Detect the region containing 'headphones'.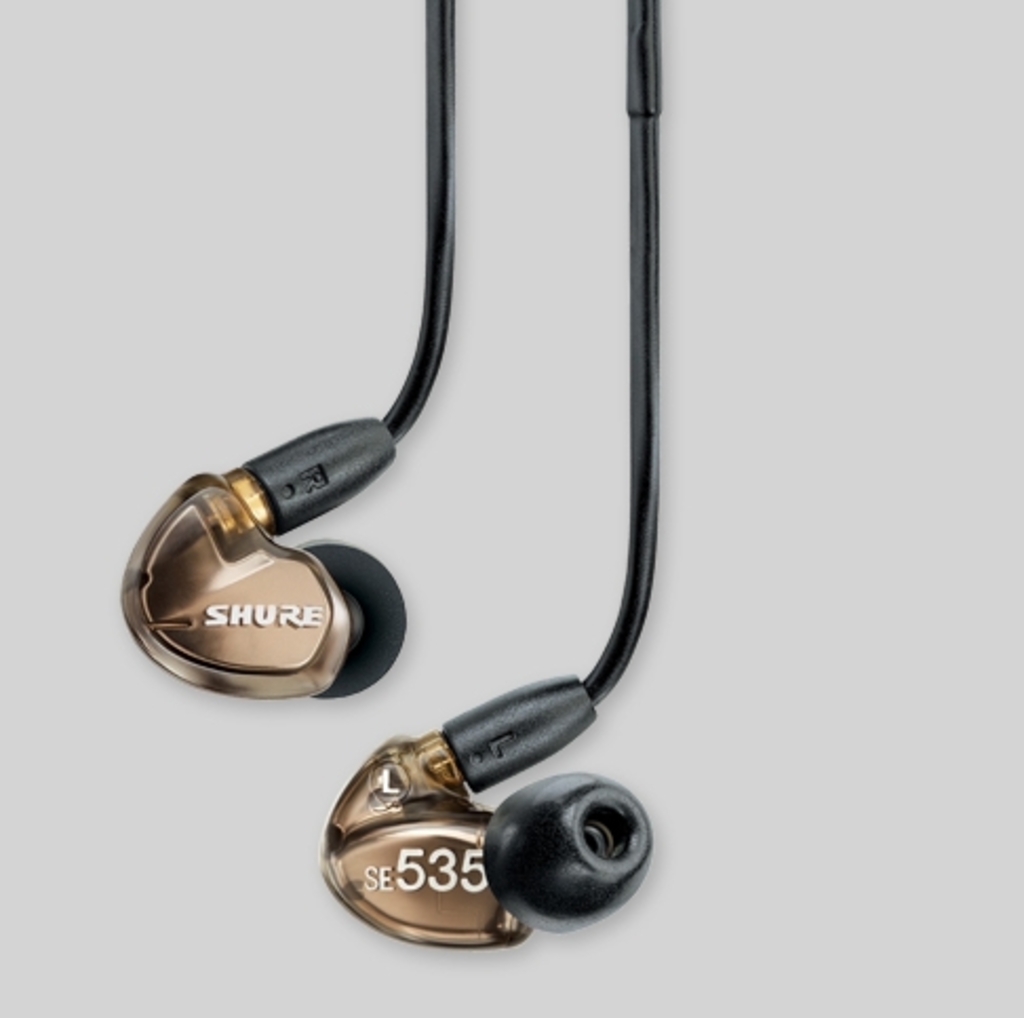
locate(107, 99, 634, 866).
